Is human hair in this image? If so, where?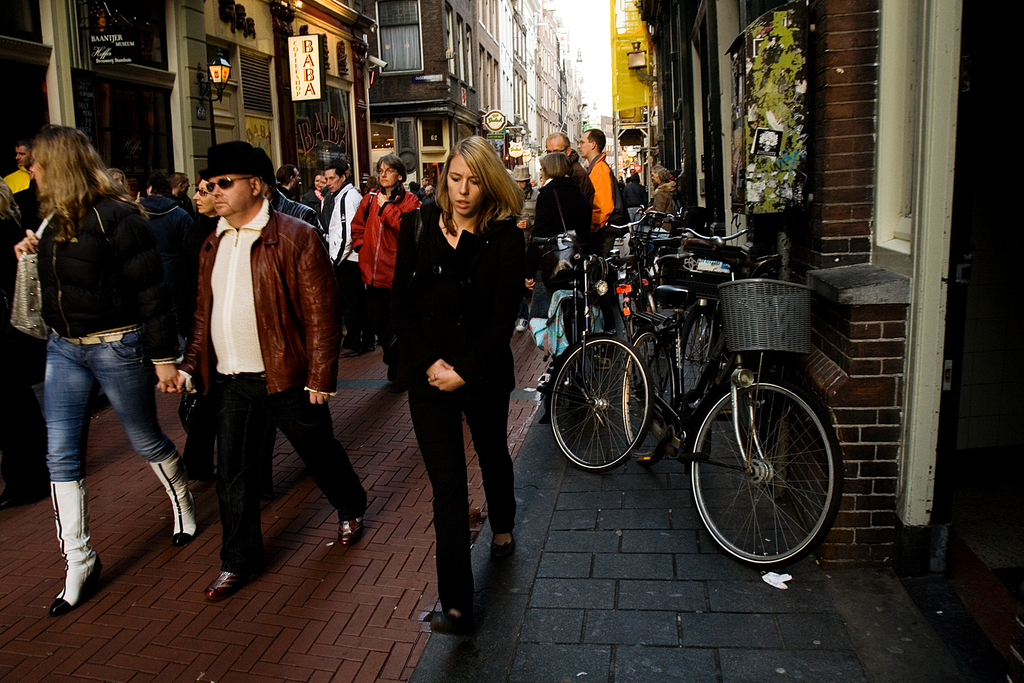
Yes, at crop(375, 153, 407, 180).
